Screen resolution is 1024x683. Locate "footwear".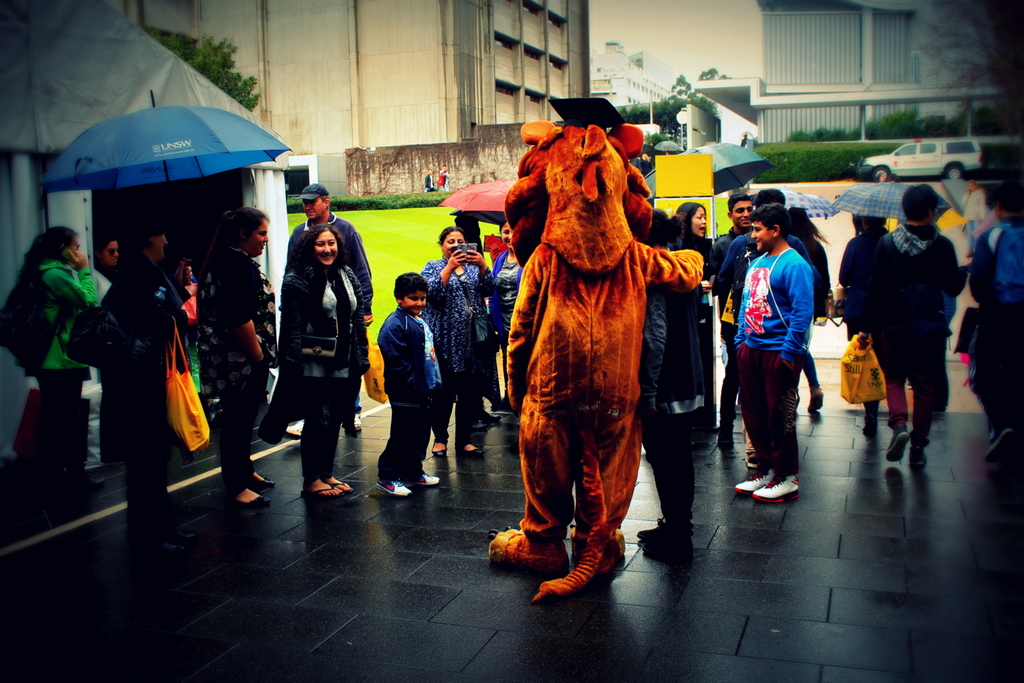
[351, 410, 361, 429].
